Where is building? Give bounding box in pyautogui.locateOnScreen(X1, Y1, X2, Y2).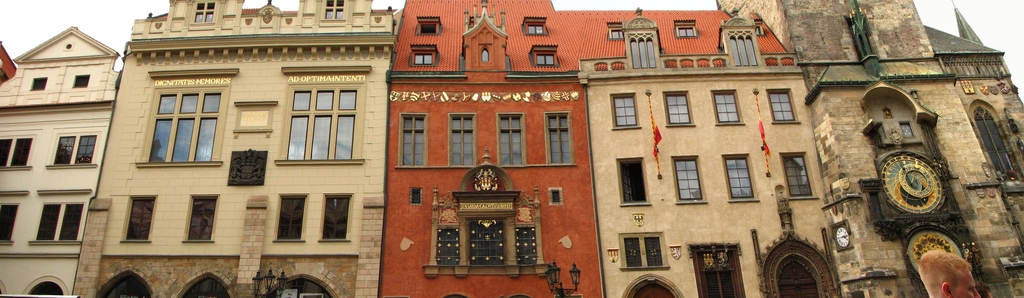
pyautogui.locateOnScreen(380, 0, 604, 297).
